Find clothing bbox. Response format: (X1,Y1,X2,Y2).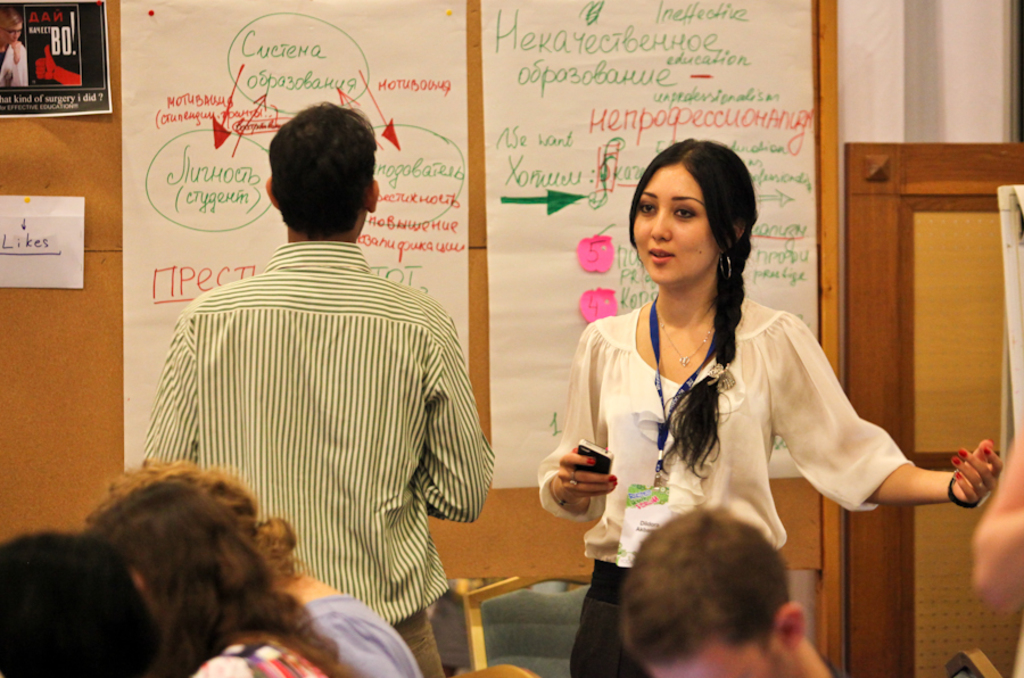
(300,594,418,677).
